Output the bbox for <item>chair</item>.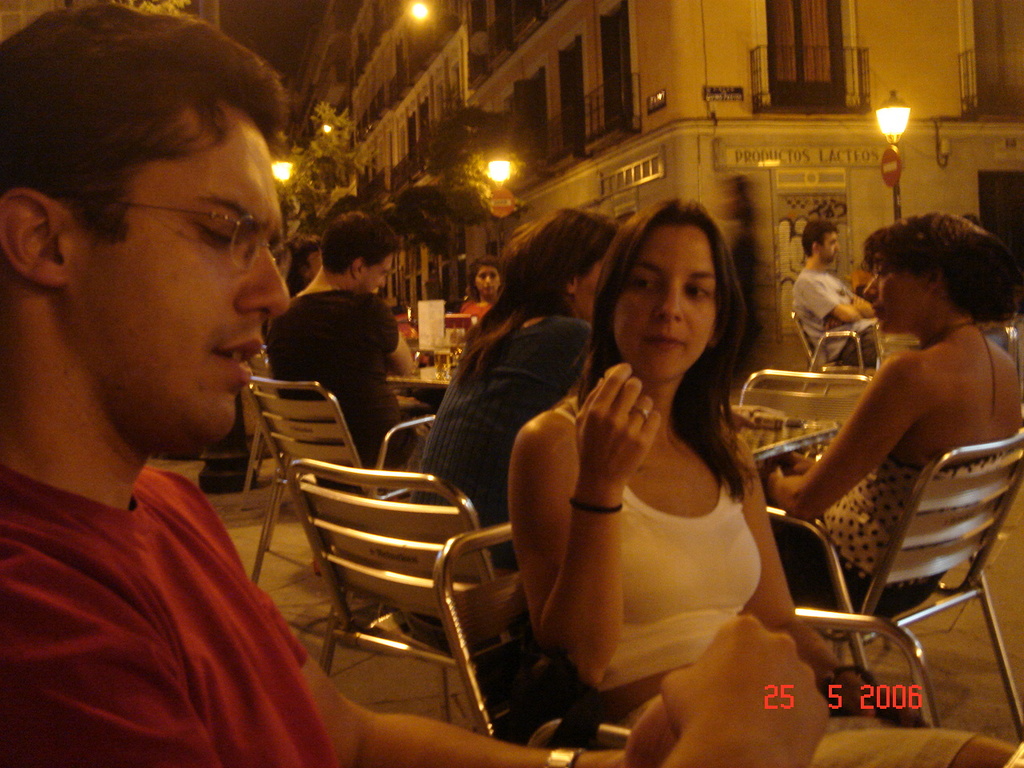
{"left": 763, "top": 430, "right": 1023, "bottom": 750}.
